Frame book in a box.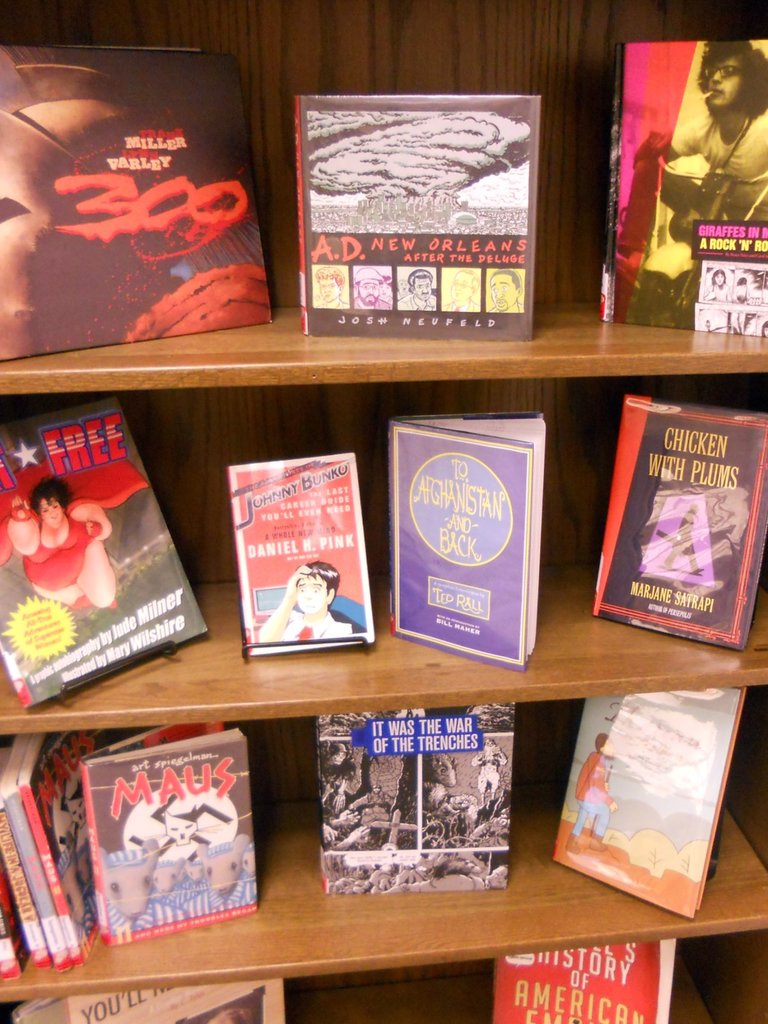
79, 721, 261, 940.
